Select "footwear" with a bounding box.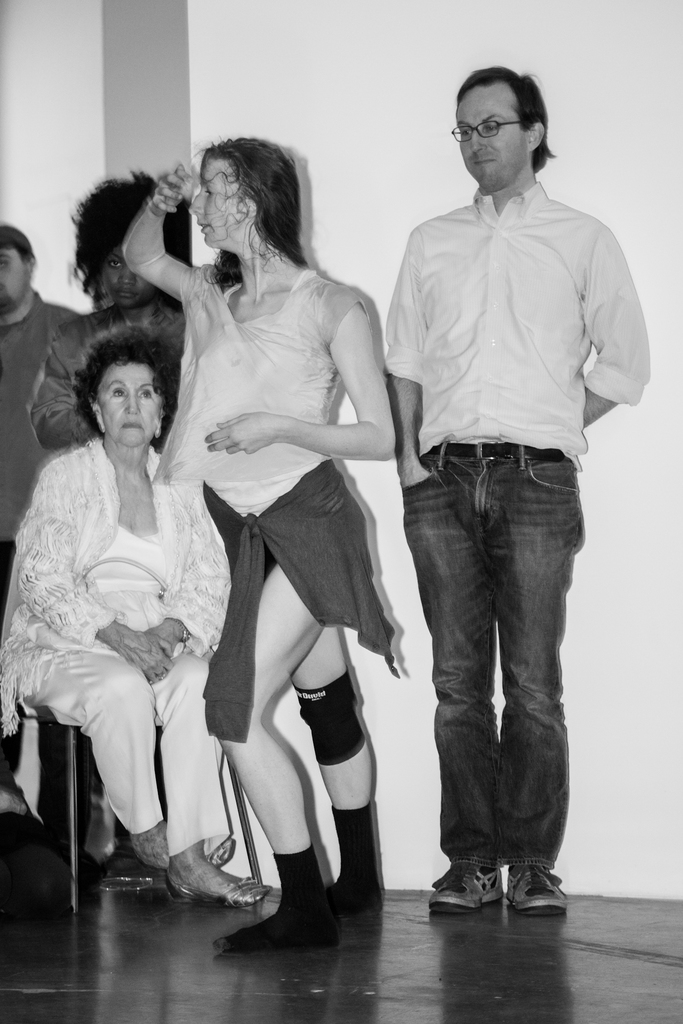
bbox(509, 863, 567, 910).
